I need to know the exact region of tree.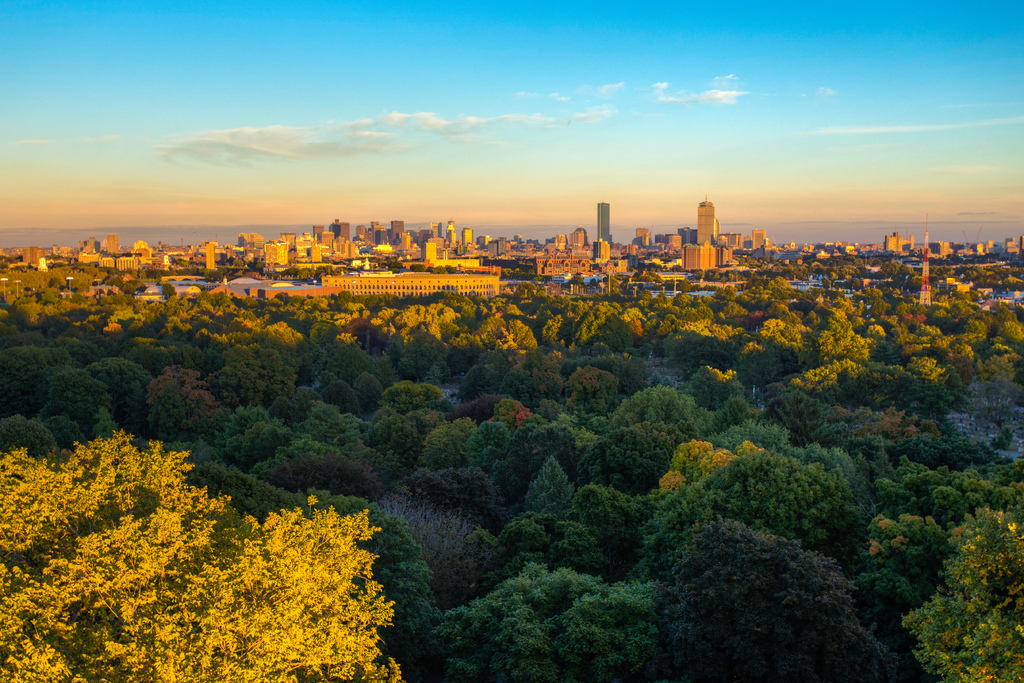
Region: [717,410,797,458].
